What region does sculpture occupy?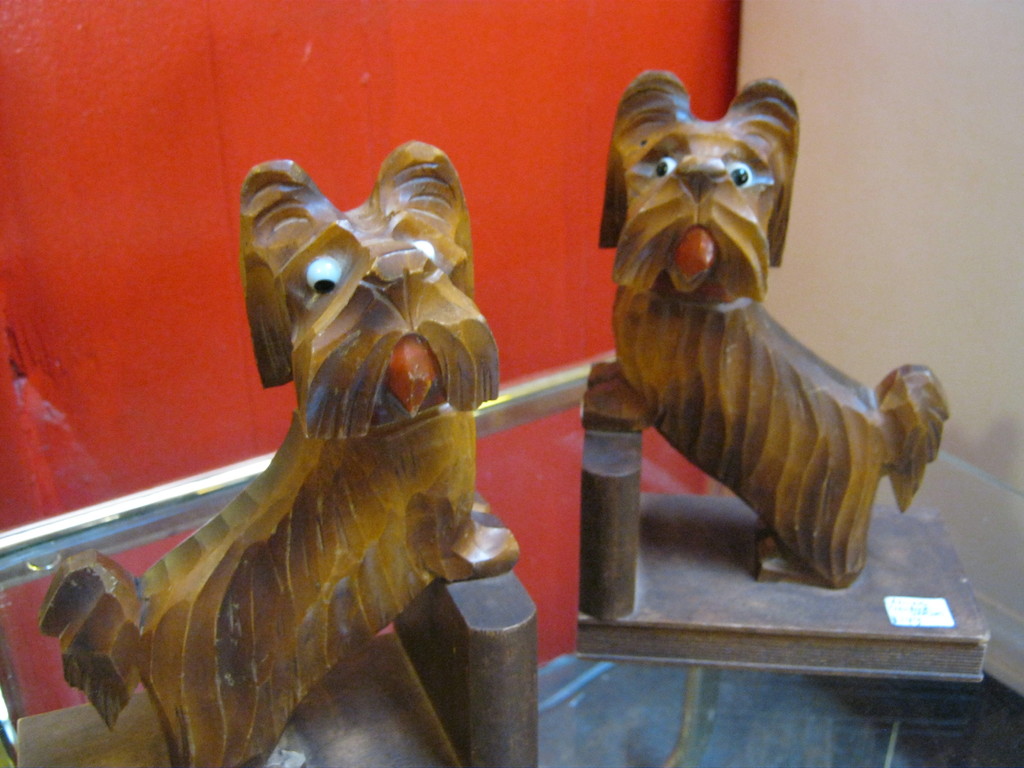
pyautogui.locateOnScreen(563, 47, 972, 676).
